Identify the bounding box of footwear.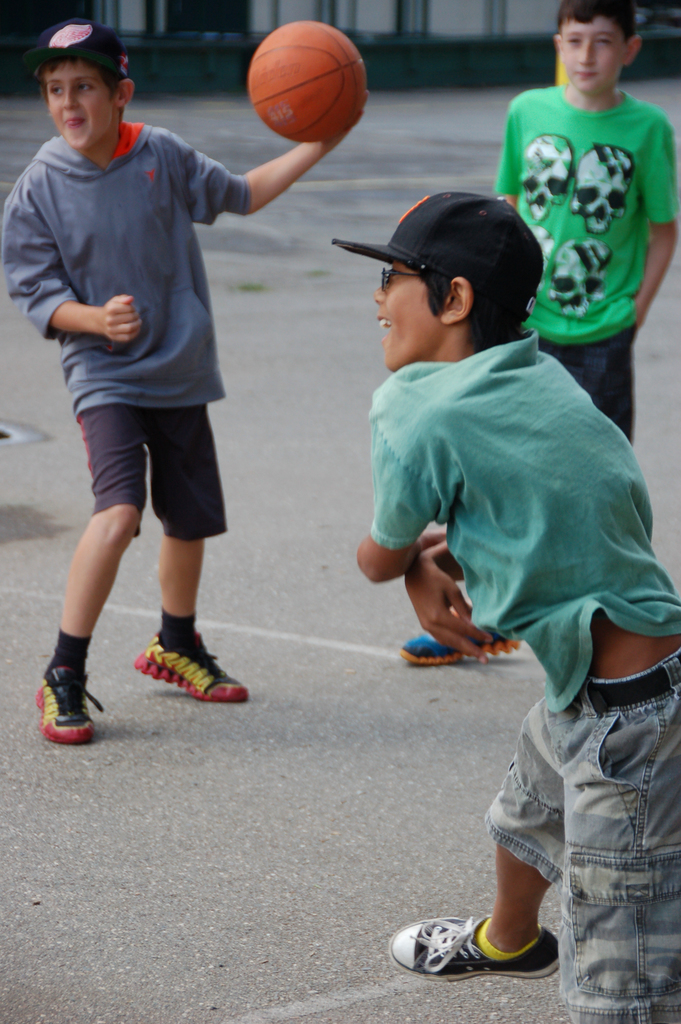
left=403, top=609, right=520, bottom=667.
